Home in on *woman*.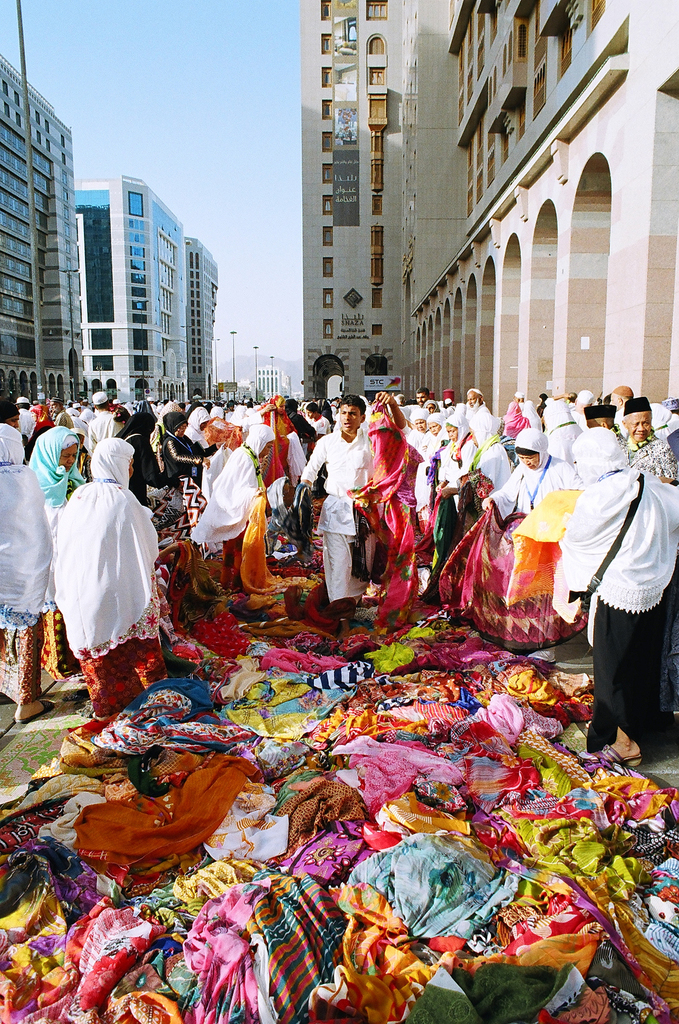
Homed in at 281,397,316,443.
